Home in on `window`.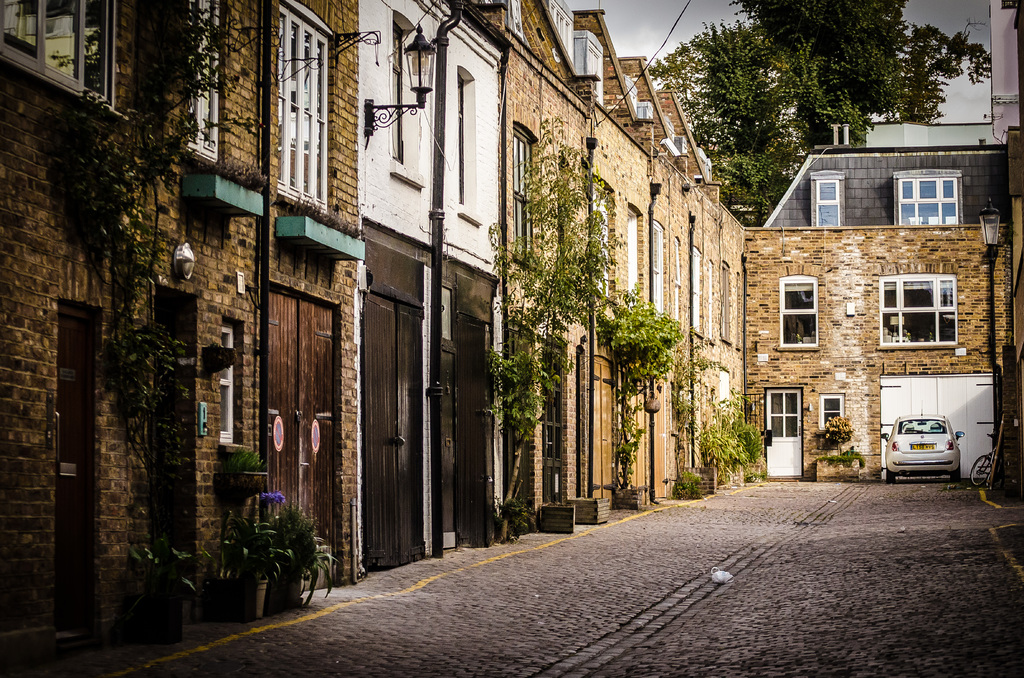
Homed in at box(621, 204, 650, 318).
